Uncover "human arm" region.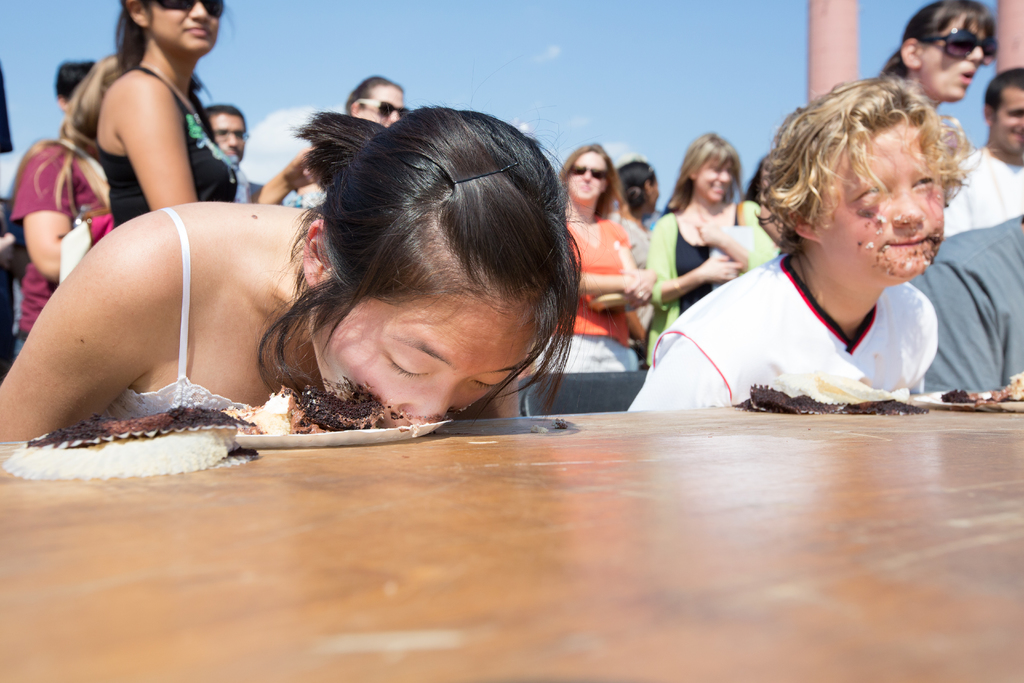
Uncovered: Rect(126, 78, 200, 214).
